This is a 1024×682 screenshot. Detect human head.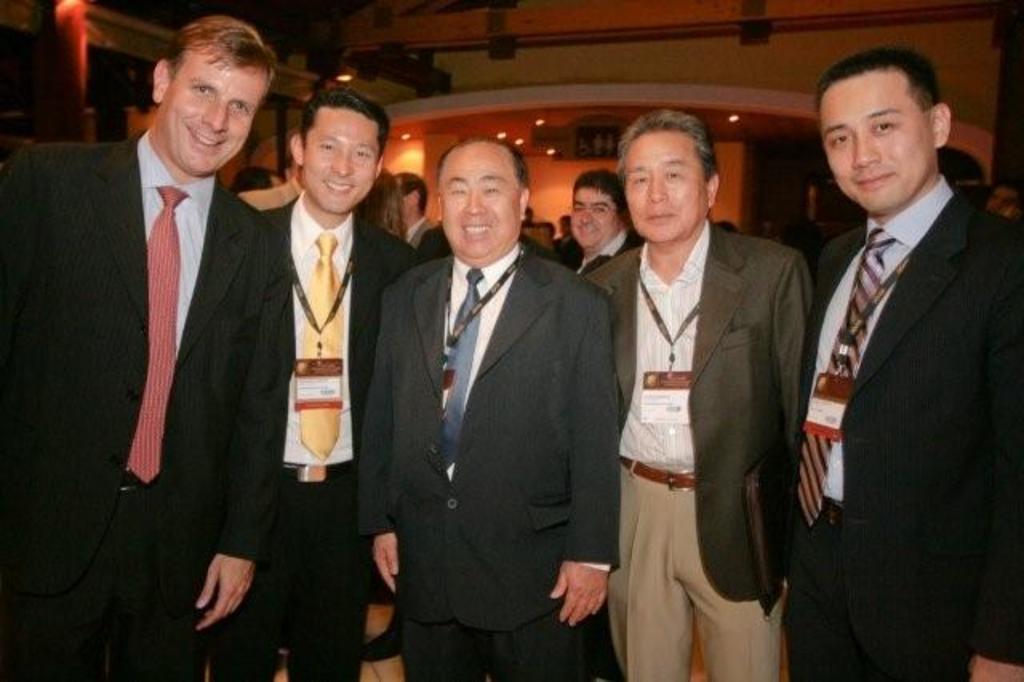
[354, 166, 406, 239].
